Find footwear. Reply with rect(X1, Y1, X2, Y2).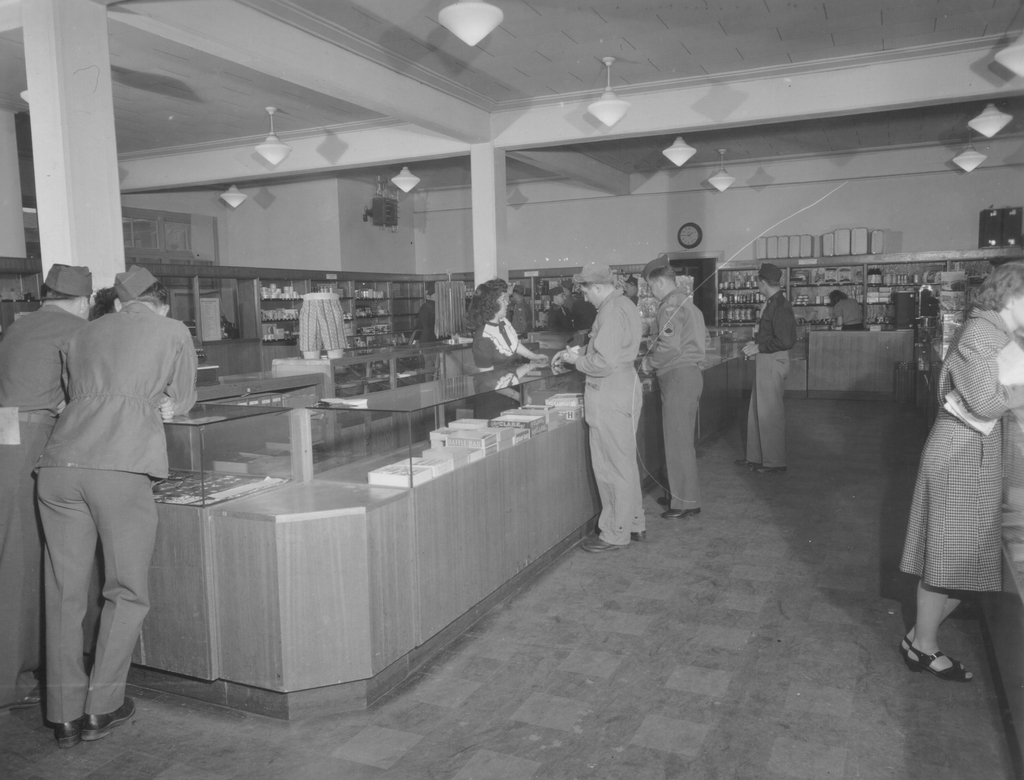
rect(656, 497, 672, 505).
